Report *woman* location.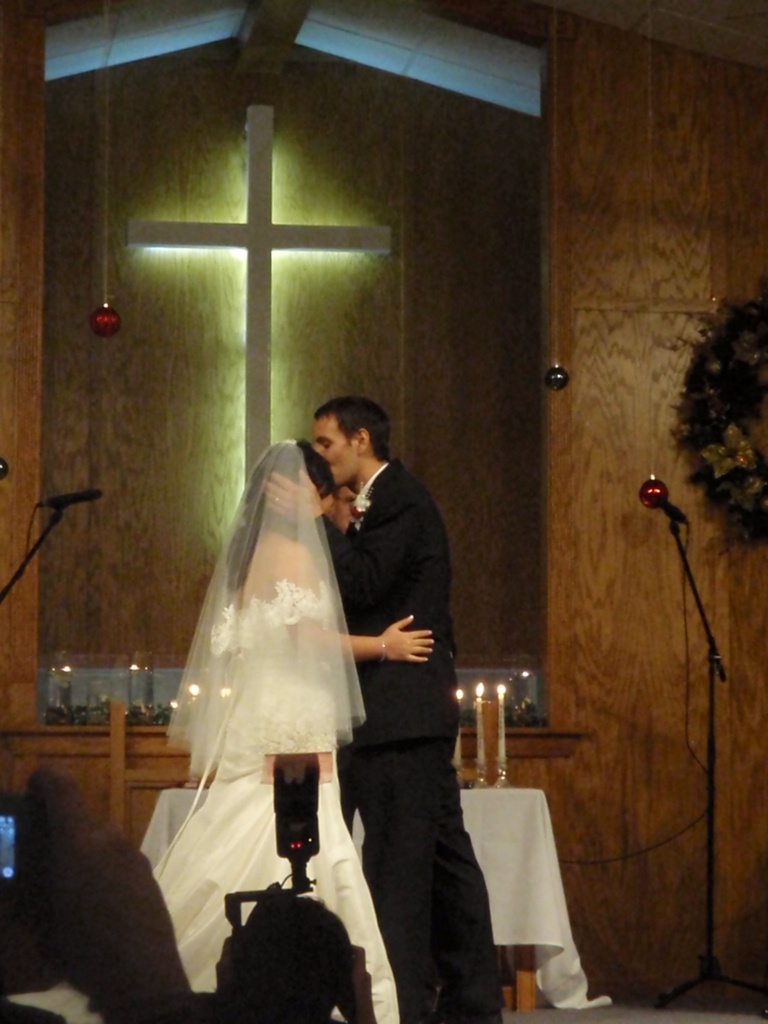
Report: [x1=141, y1=426, x2=397, y2=962].
